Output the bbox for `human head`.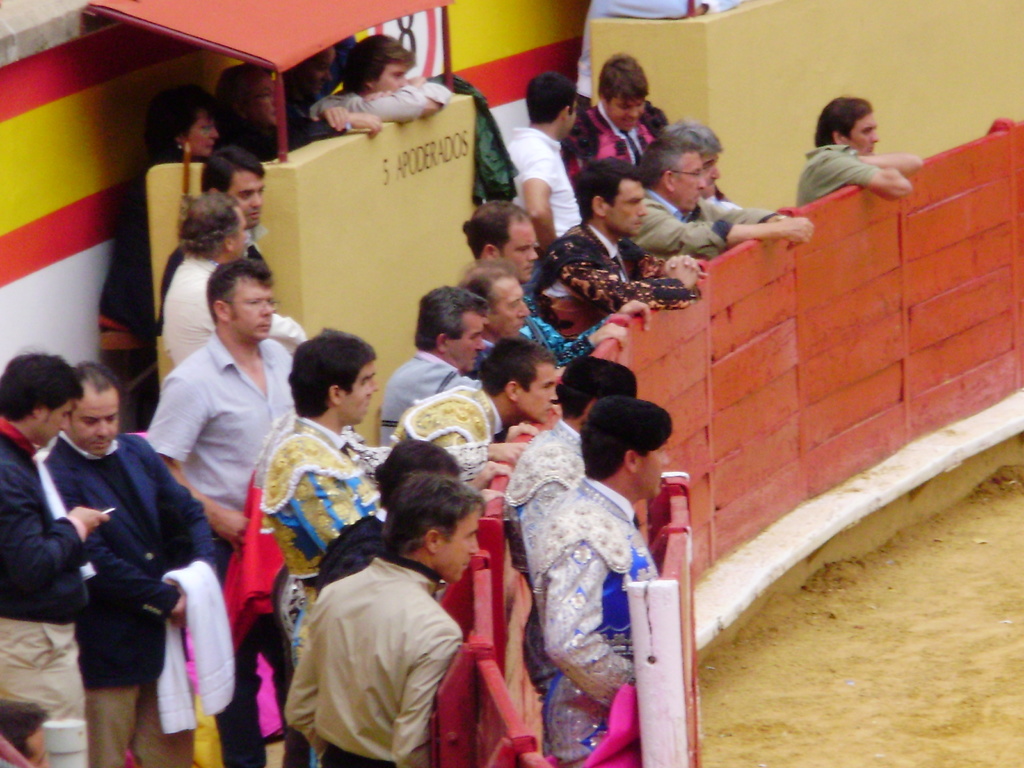
box(59, 364, 123, 458).
